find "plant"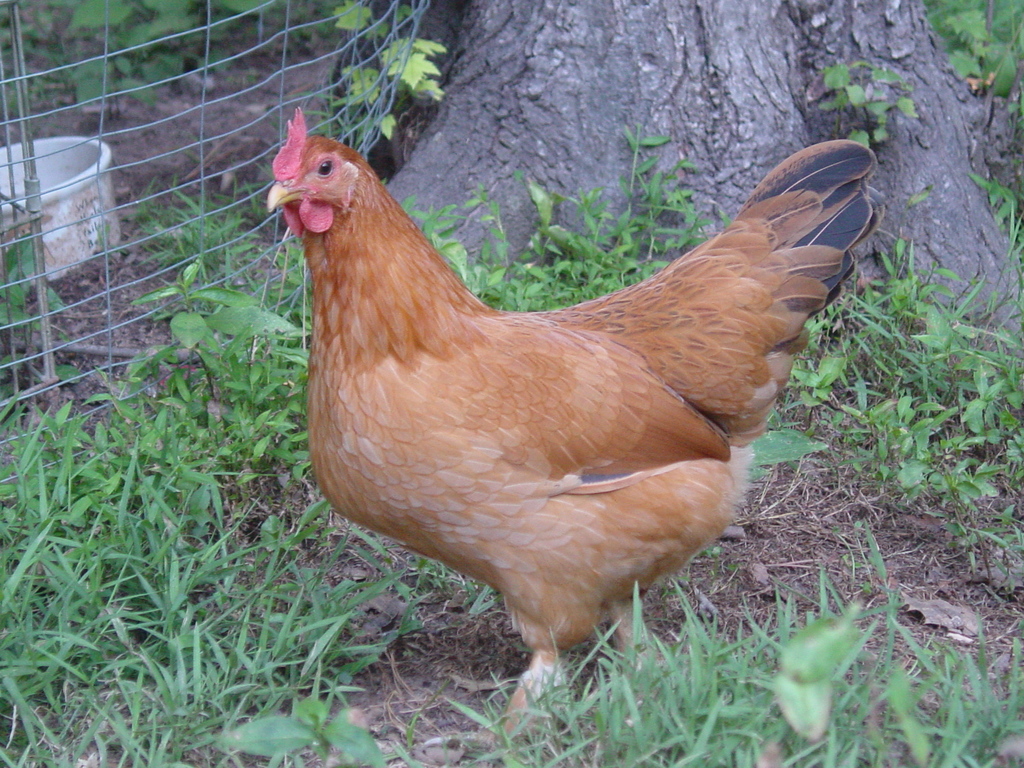
locate(313, 29, 454, 150)
